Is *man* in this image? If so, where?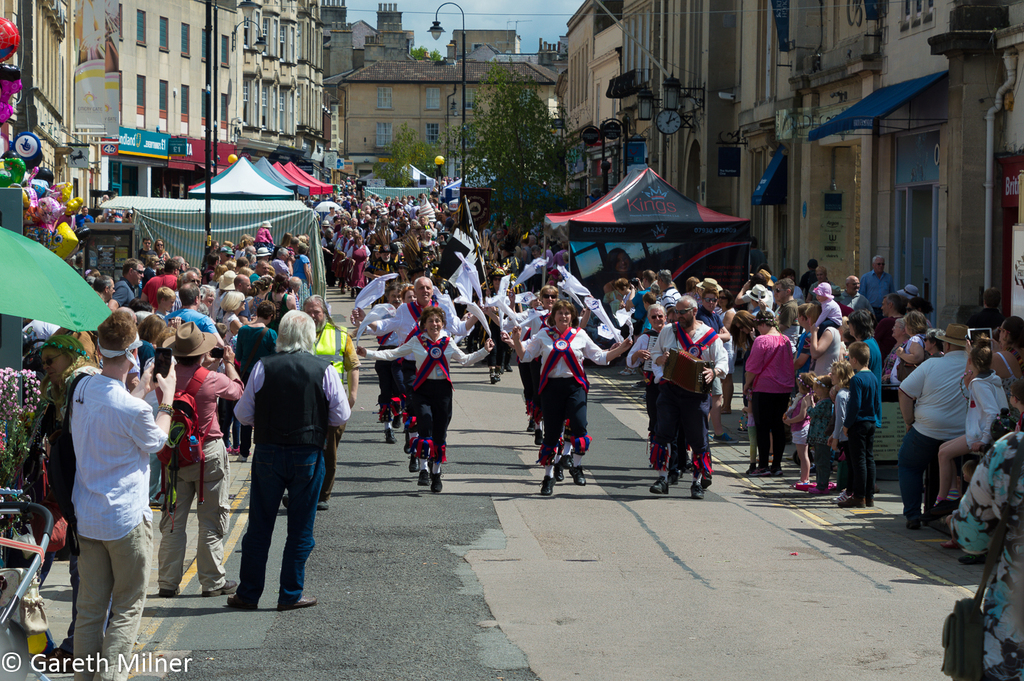
Yes, at x1=93, y1=270, x2=114, y2=302.
